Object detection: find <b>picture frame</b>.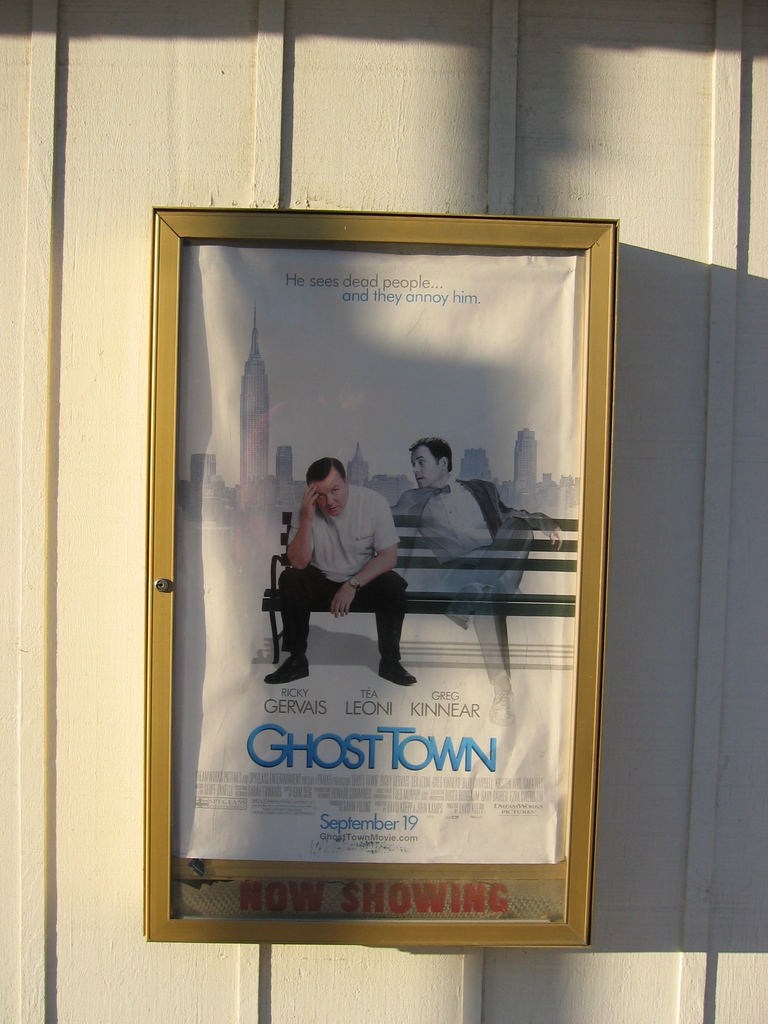
{"x1": 136, "y1": 195, "x2": 606, "y2": 952}.
